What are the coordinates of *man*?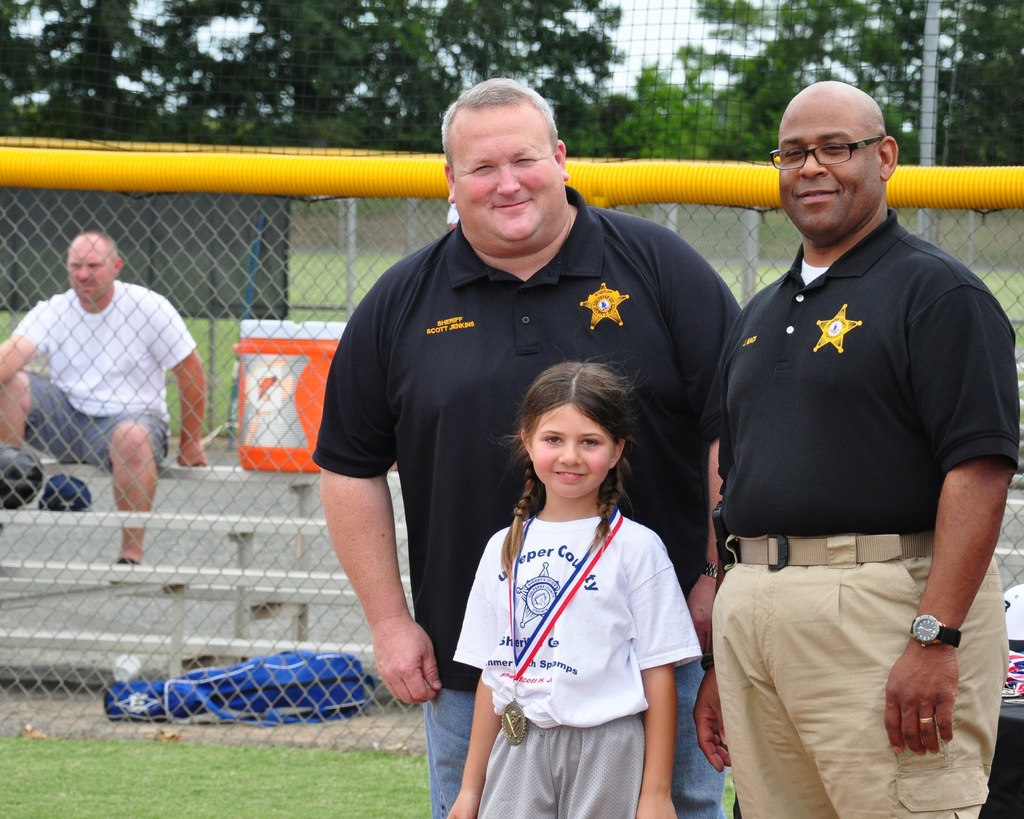
<box>310,76,742,818</box>.
